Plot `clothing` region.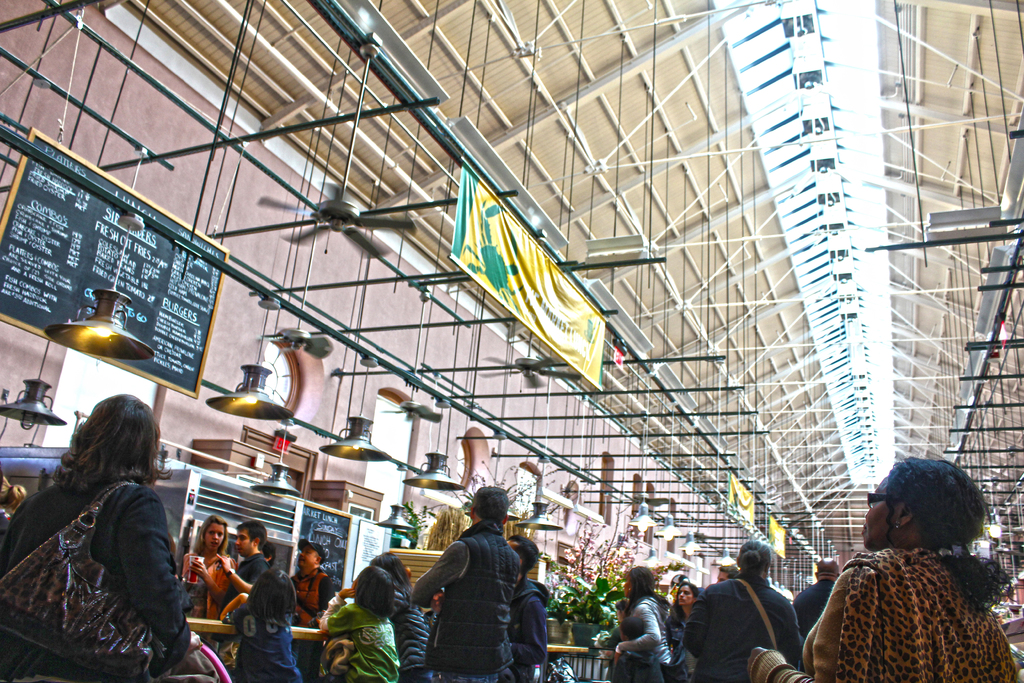
Plotted at [218,551,267,606].
